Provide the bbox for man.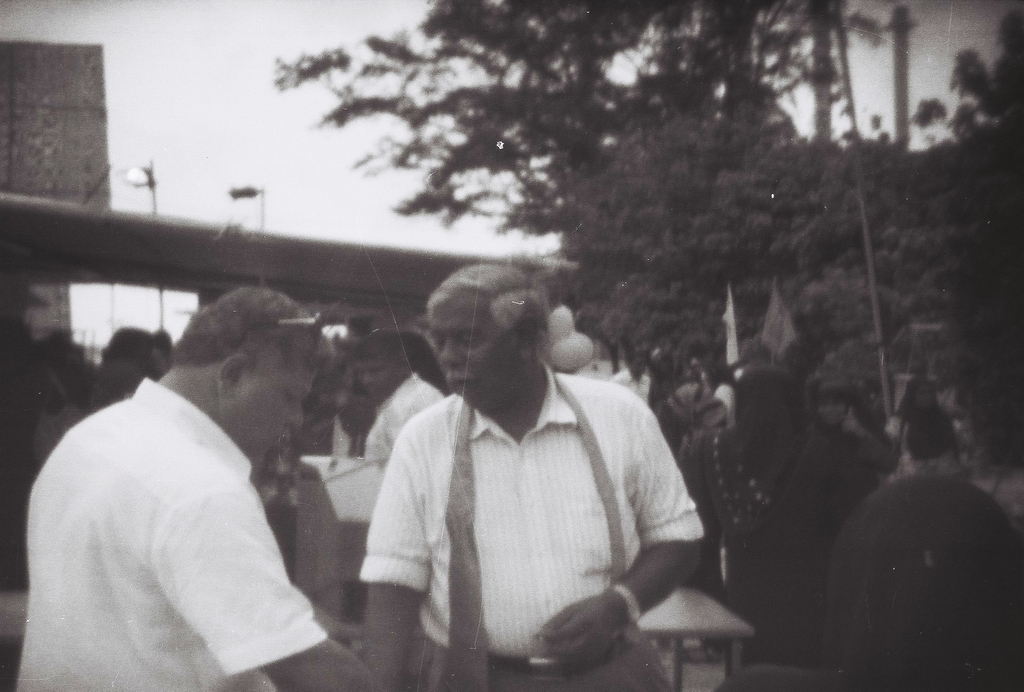
BBox(363, 260, 703, 691).
